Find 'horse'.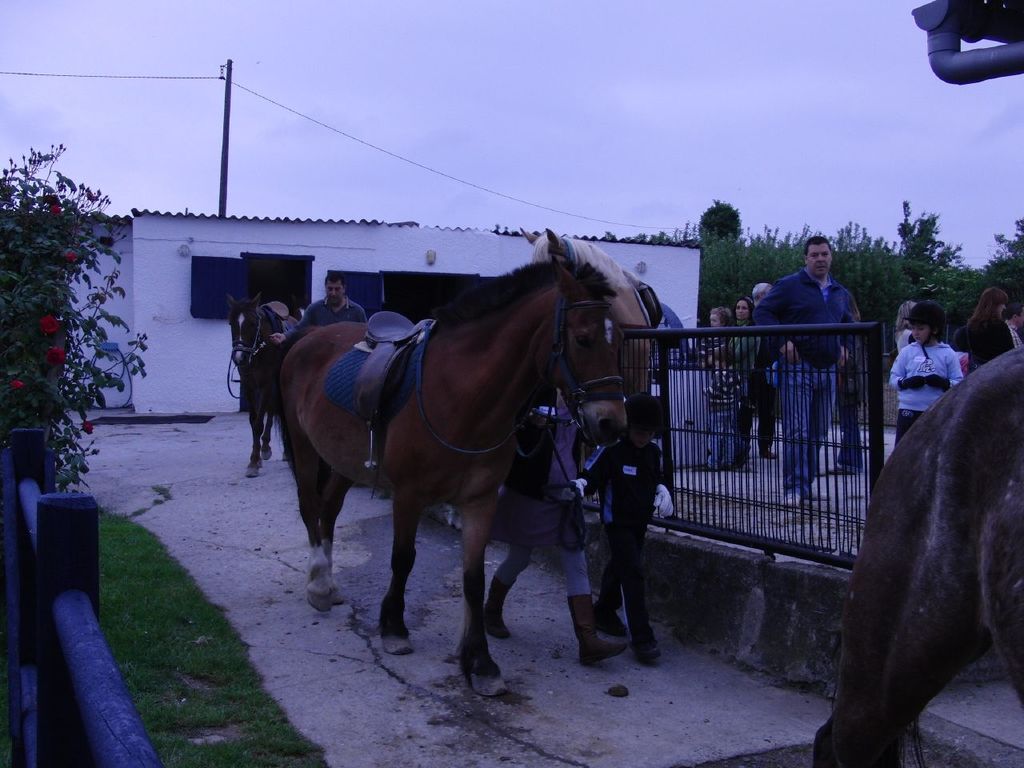
[519, 228, 653, 510].
